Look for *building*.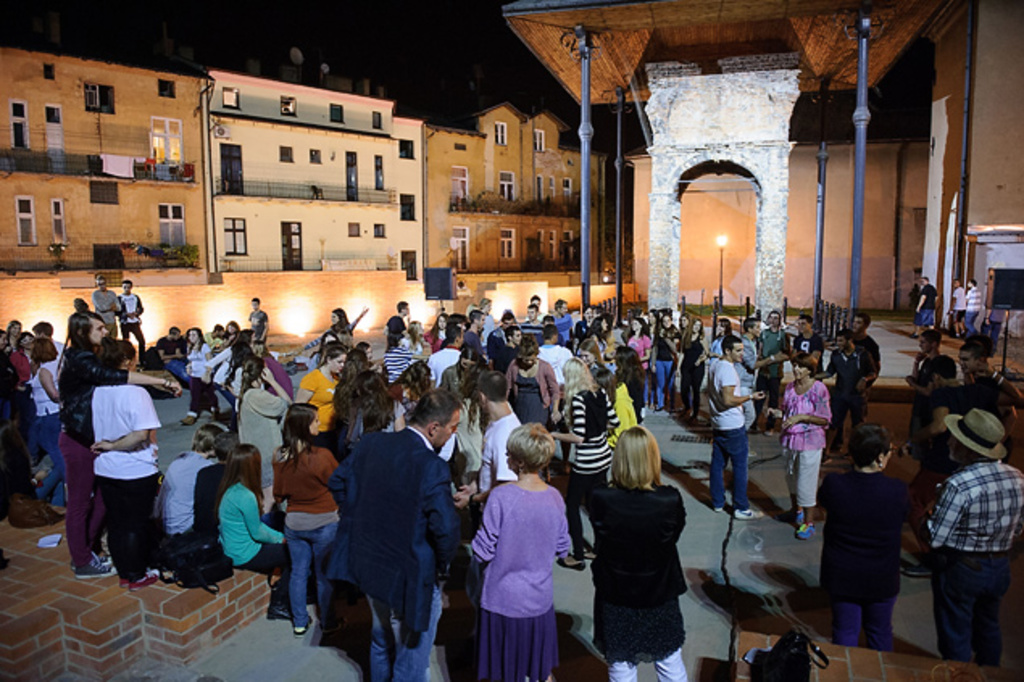
Found: bbox=(431, 98, 608, 269).
